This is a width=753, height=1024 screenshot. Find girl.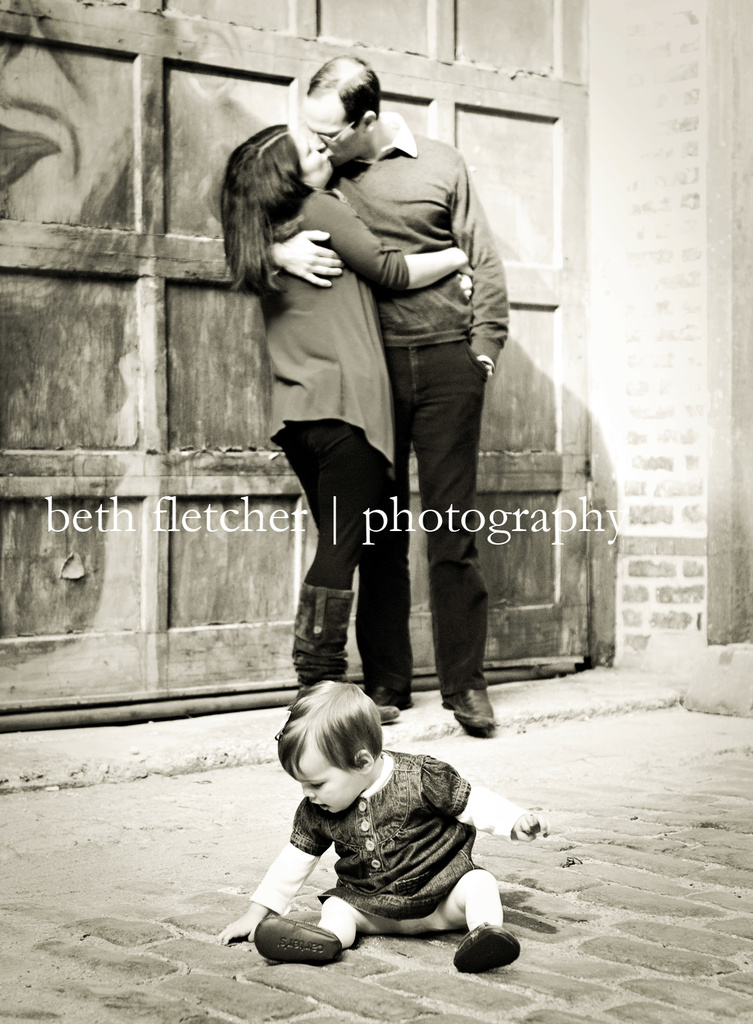
Bounding box: 212,676,551,972.
